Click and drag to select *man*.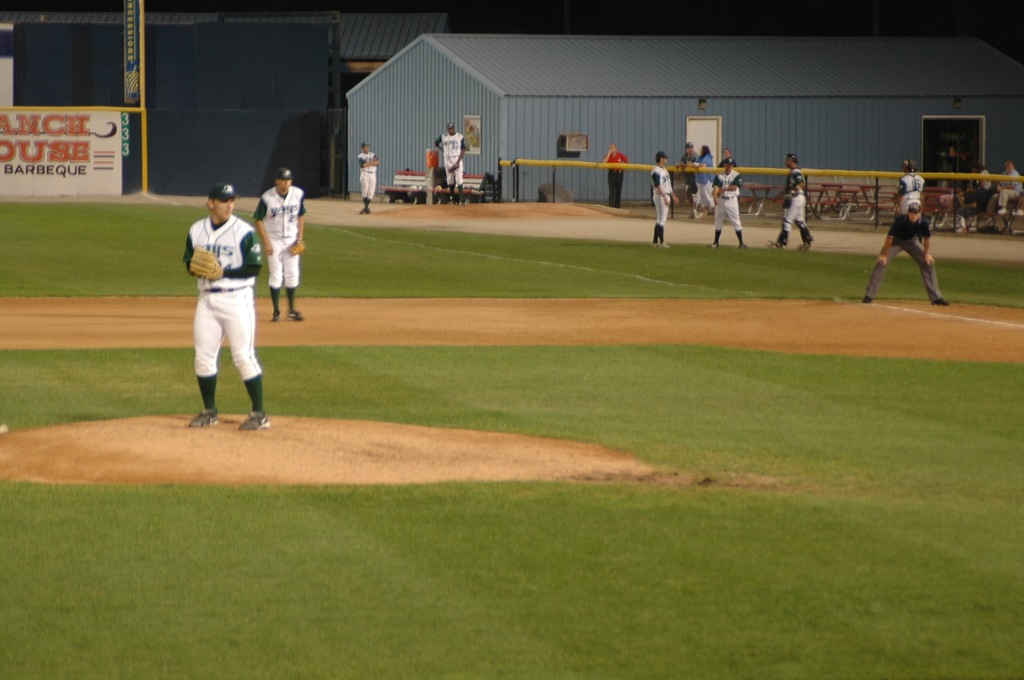
Selection: 170/166/275/445.
